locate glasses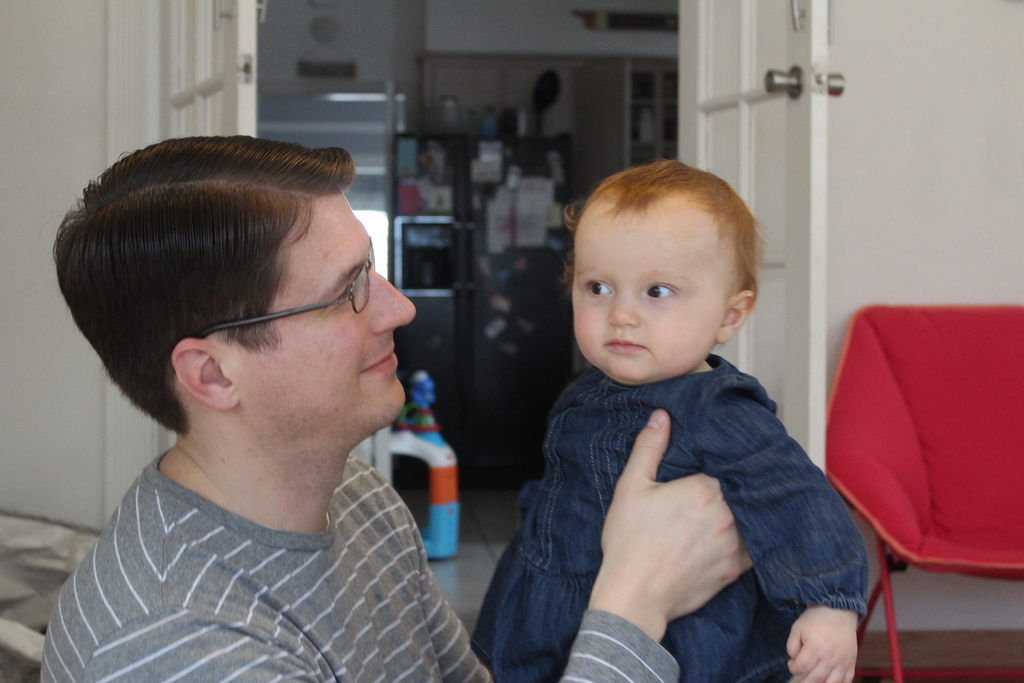
<box>170,235,378,375</box>
